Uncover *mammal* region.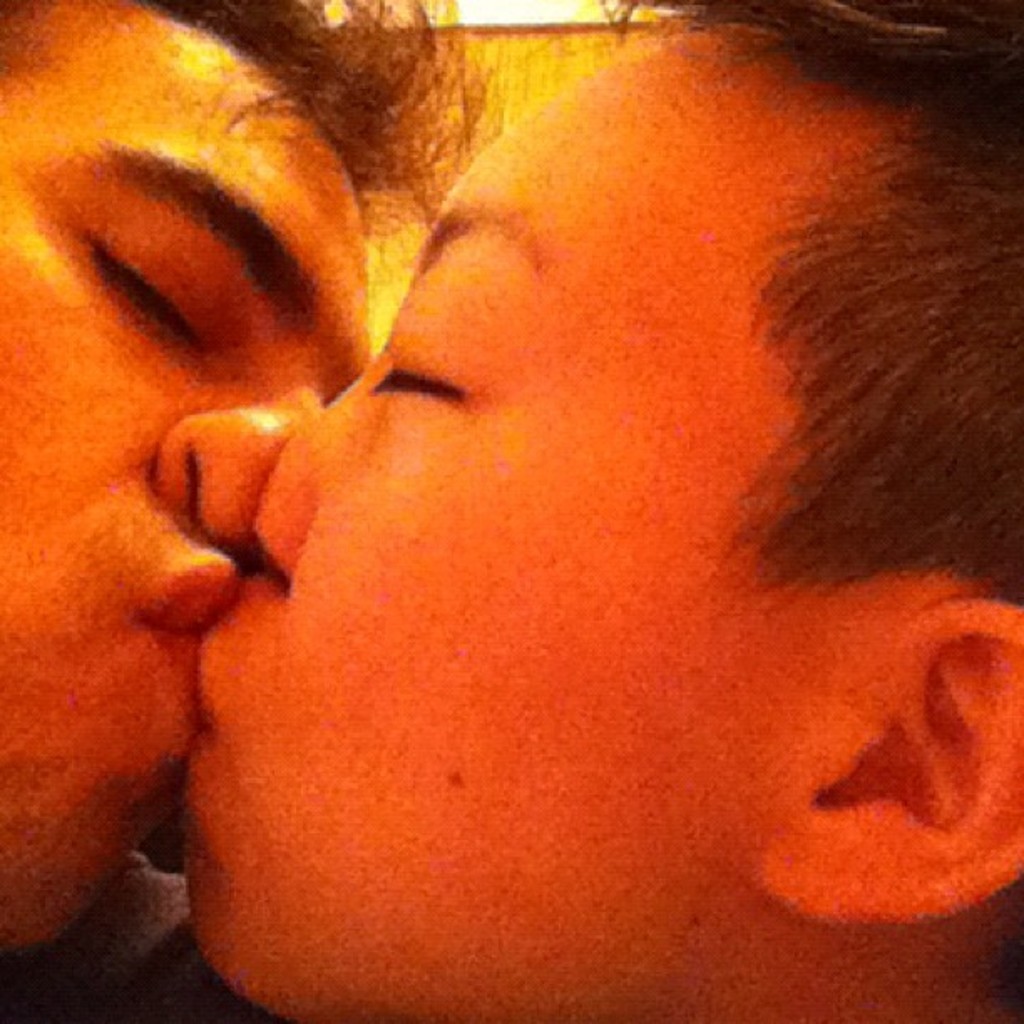
Uncovered: crop(174, 0, 1022, 1022).
